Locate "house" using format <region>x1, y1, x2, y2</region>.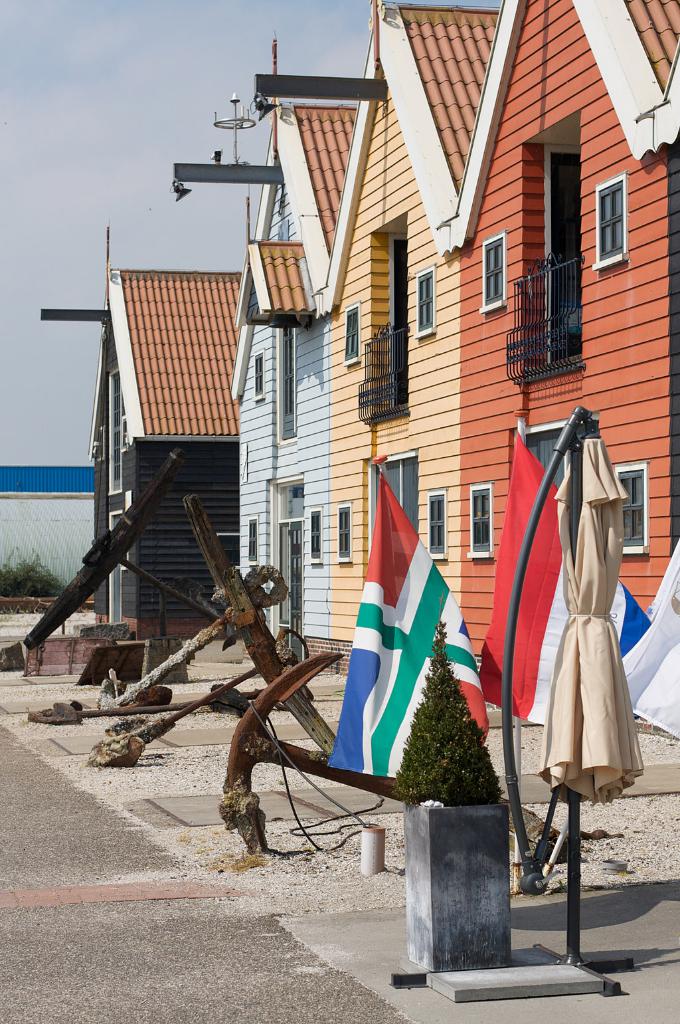
<region>52, 43, 669, 848</region>.
